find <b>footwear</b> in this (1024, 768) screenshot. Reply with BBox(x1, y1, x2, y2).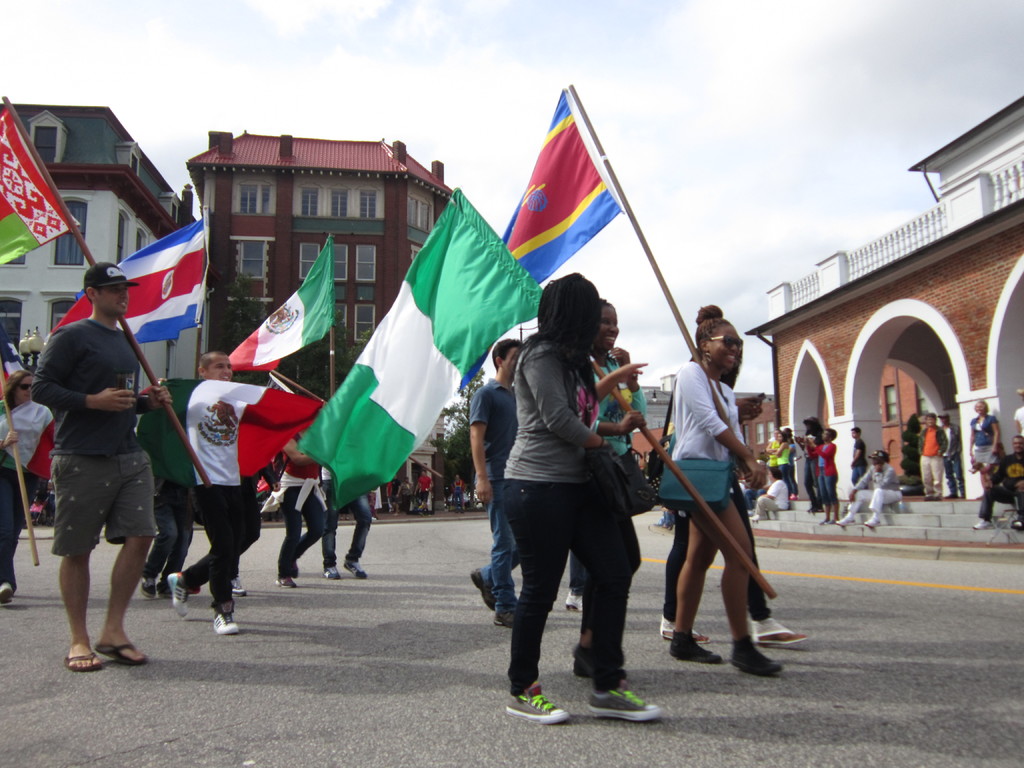
BBox(568, 588, 586, 612).
